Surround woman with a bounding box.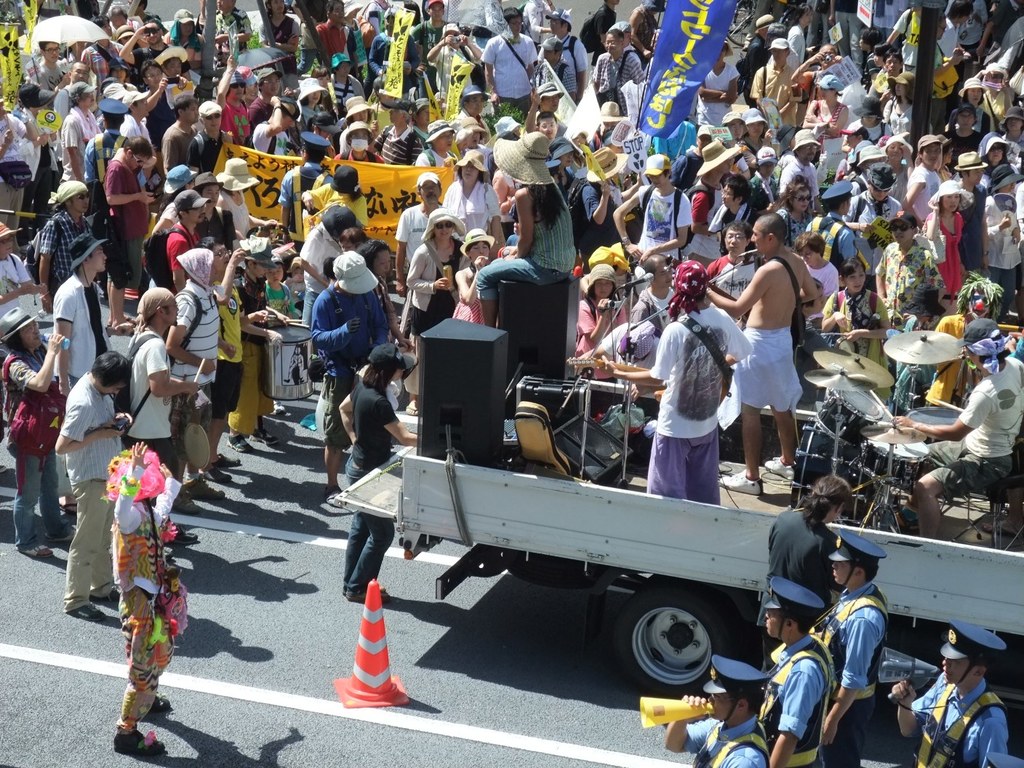
(697, 44, 743, 127).
